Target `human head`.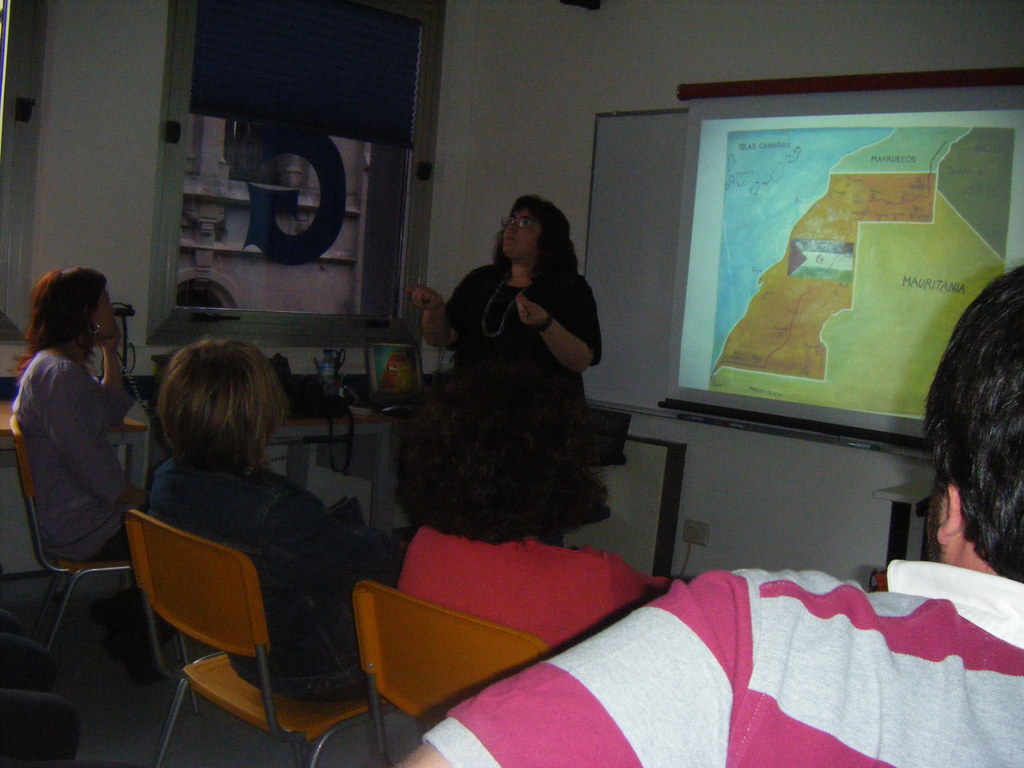
Target region: bbox(157, 337, 290, 471).
